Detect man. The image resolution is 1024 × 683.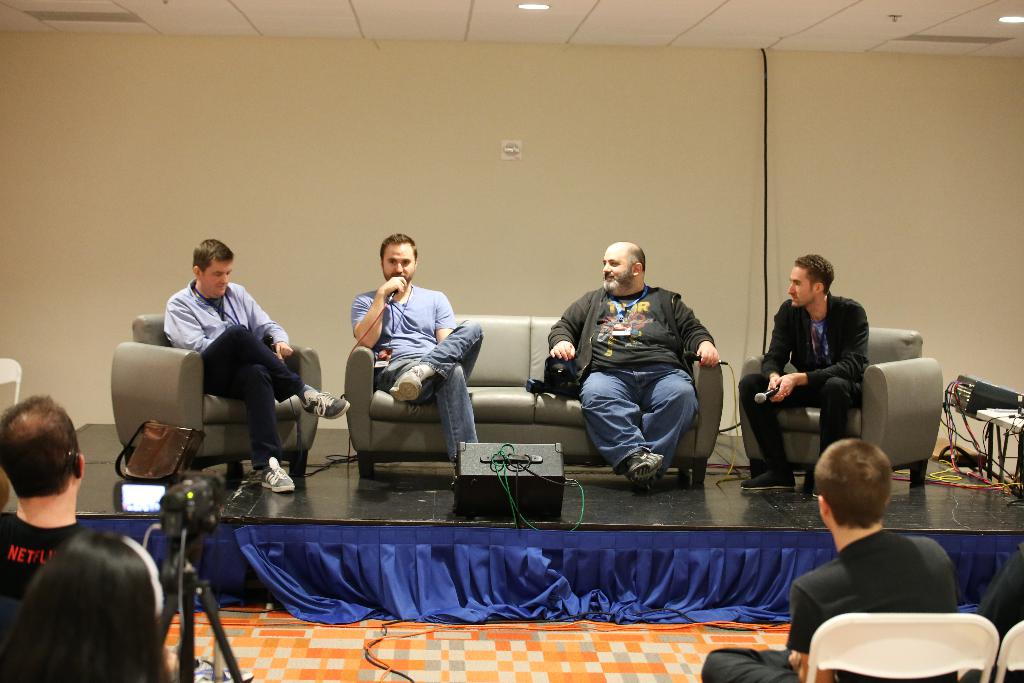
{"x1": 548, "y1": 241, "x2": 721, "y2": 488}.
